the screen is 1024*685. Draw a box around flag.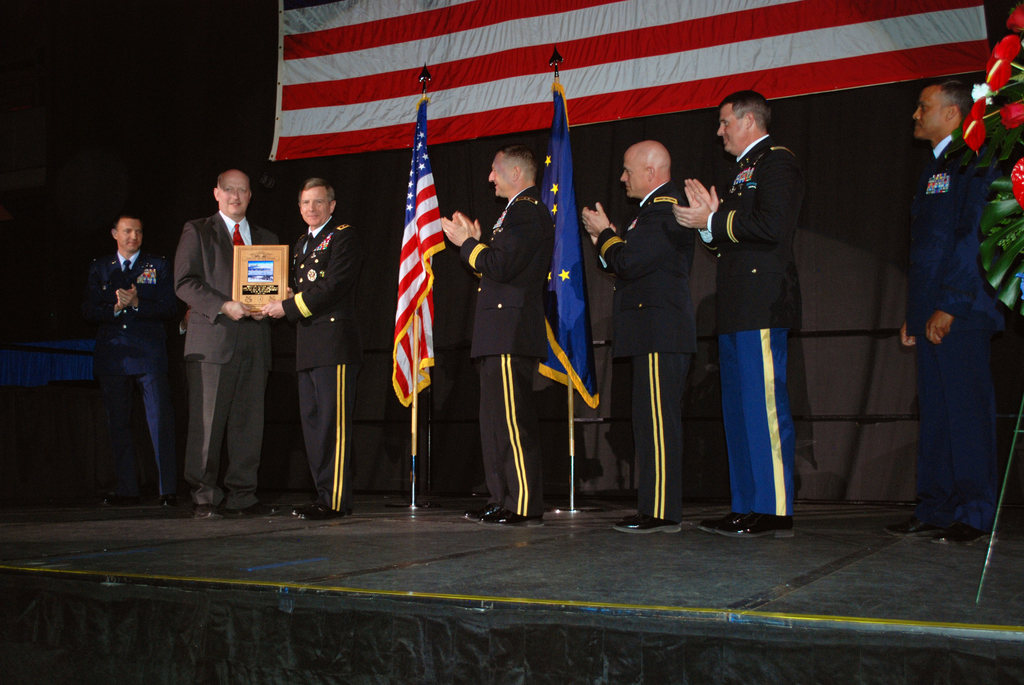
(384, 156, 448, 432).
